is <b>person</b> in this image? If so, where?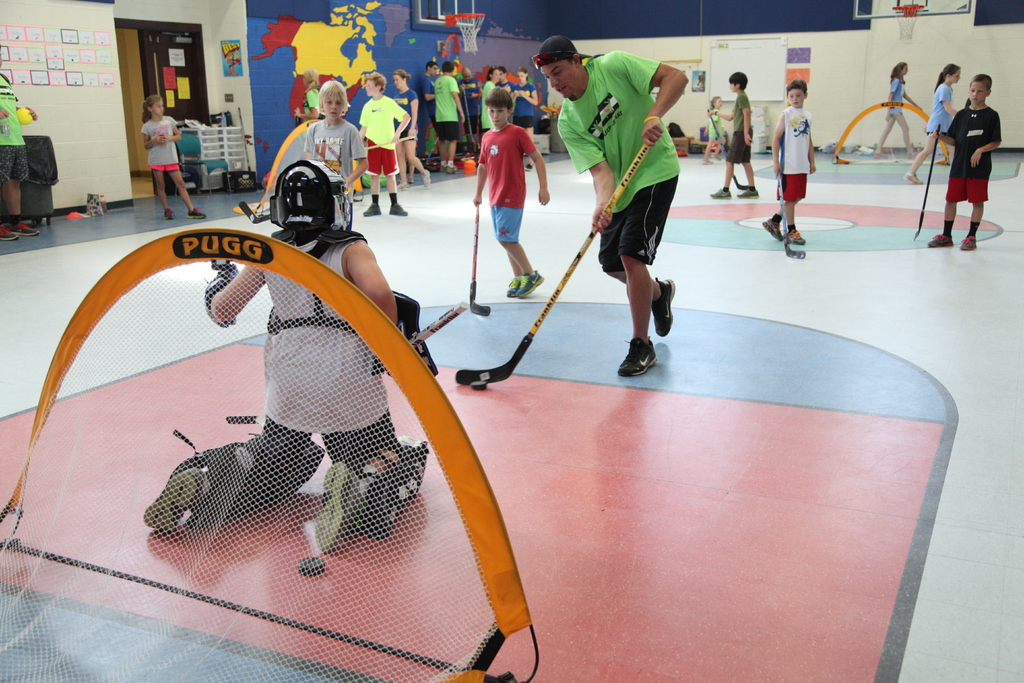
Yes, at crop(492, 66, 525, 163).
